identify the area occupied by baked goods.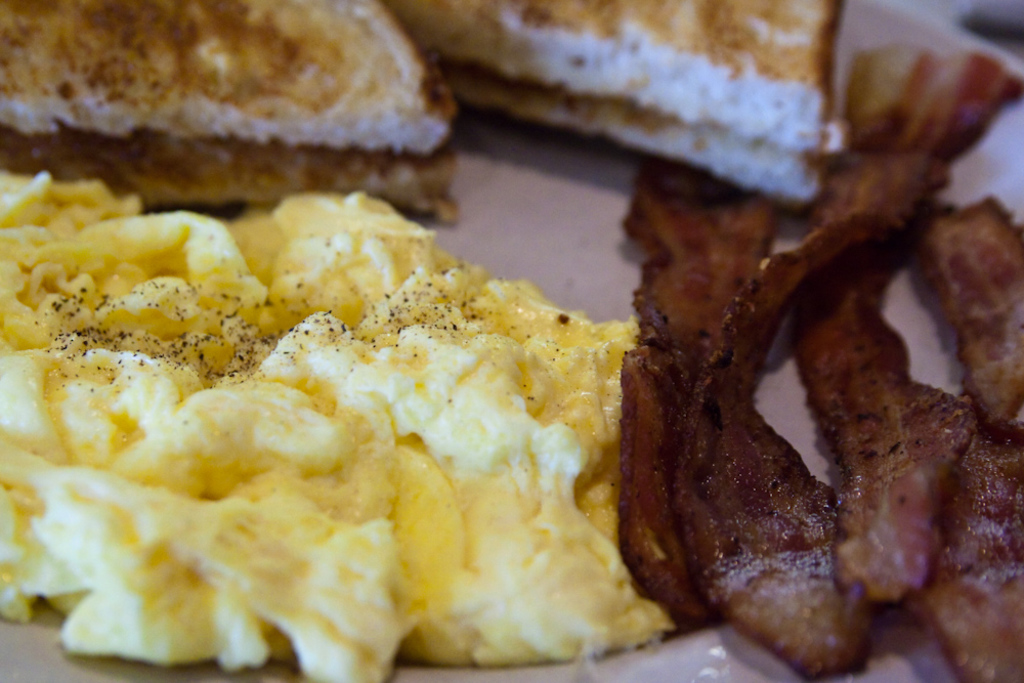
Area: detection(385, 0, 844, 207).
